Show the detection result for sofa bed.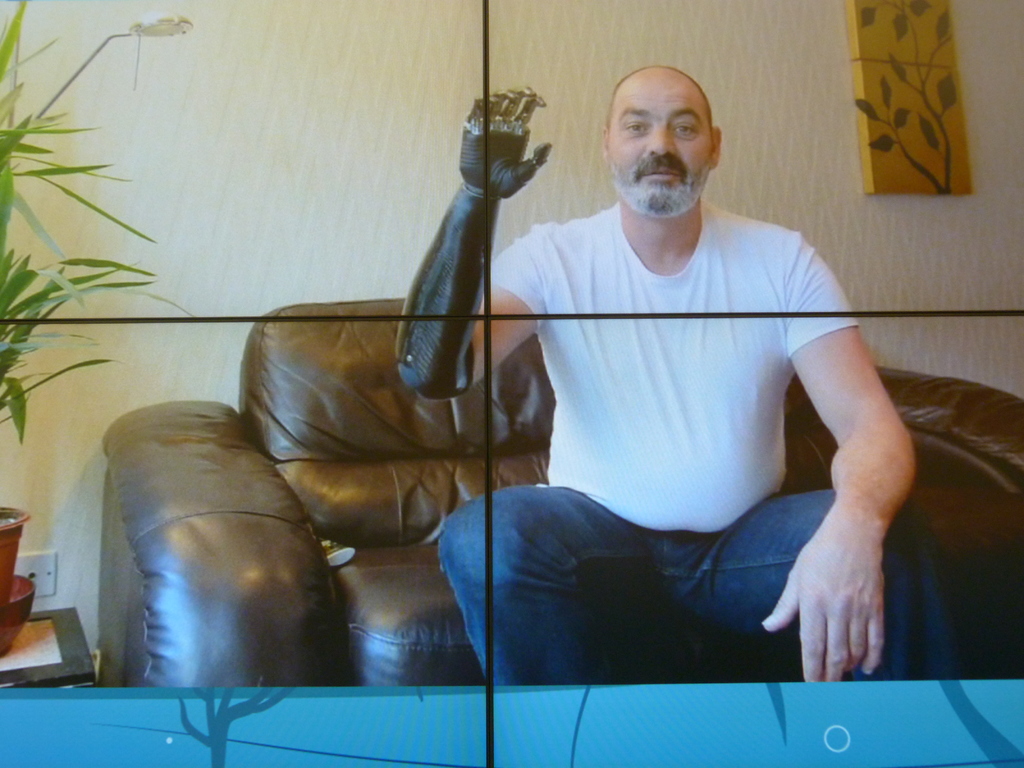
rect(103, 298, 1023, 694).
